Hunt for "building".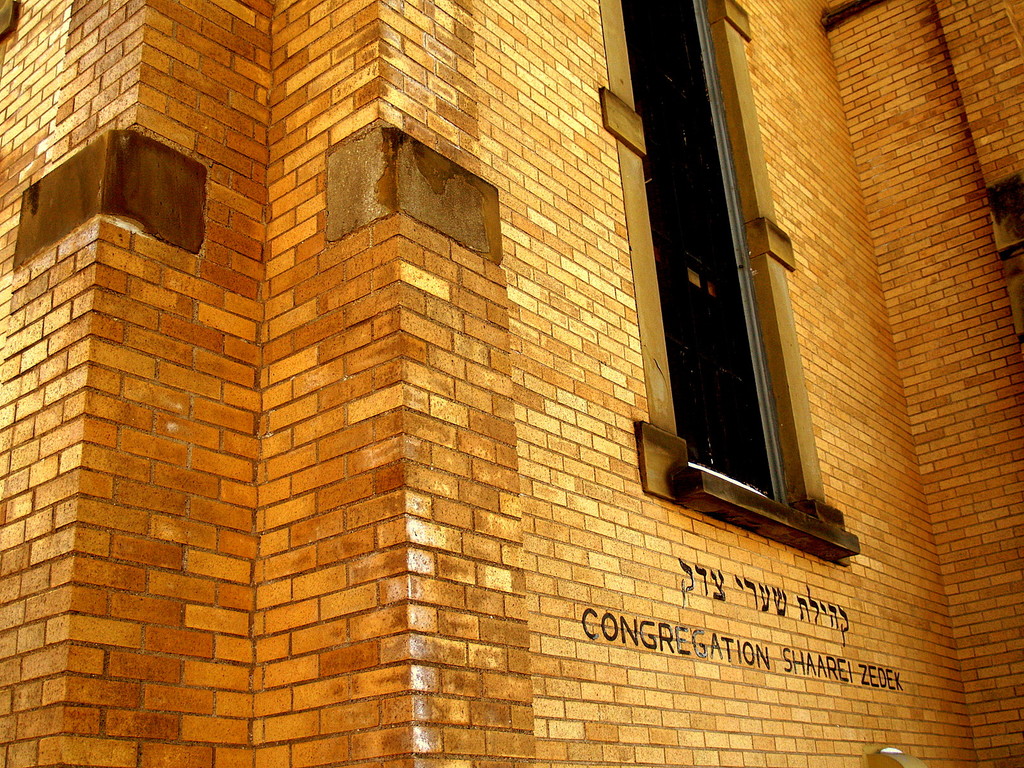
Hunted down at (left=0, top=0, right=1023, bottom=767).
